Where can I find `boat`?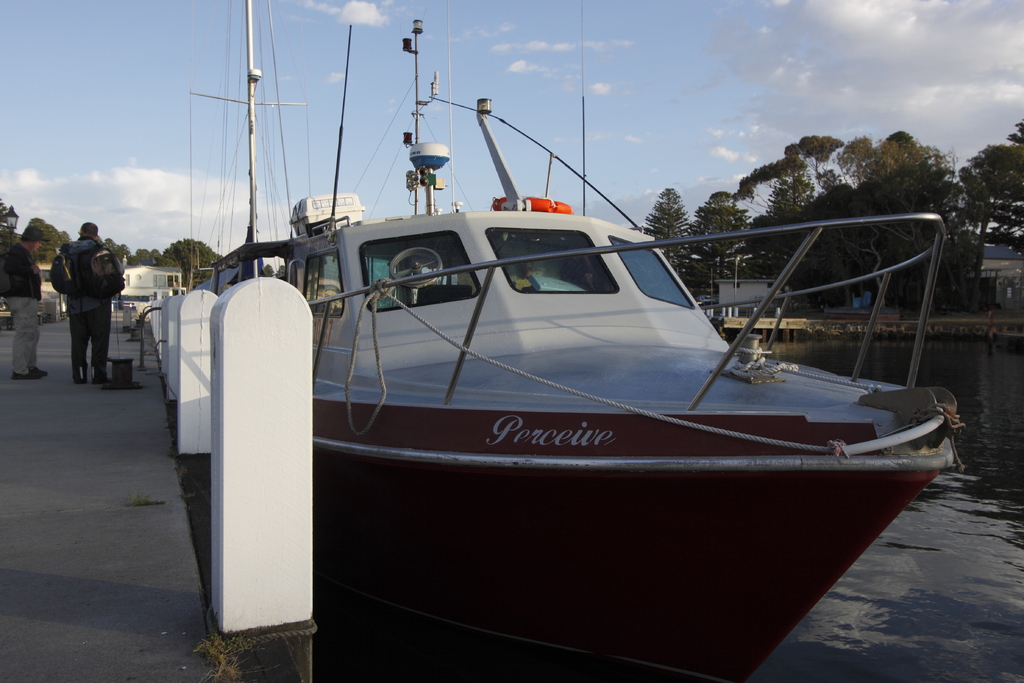
You can find it at (left=157, top=42, right=981, bottom=650).
